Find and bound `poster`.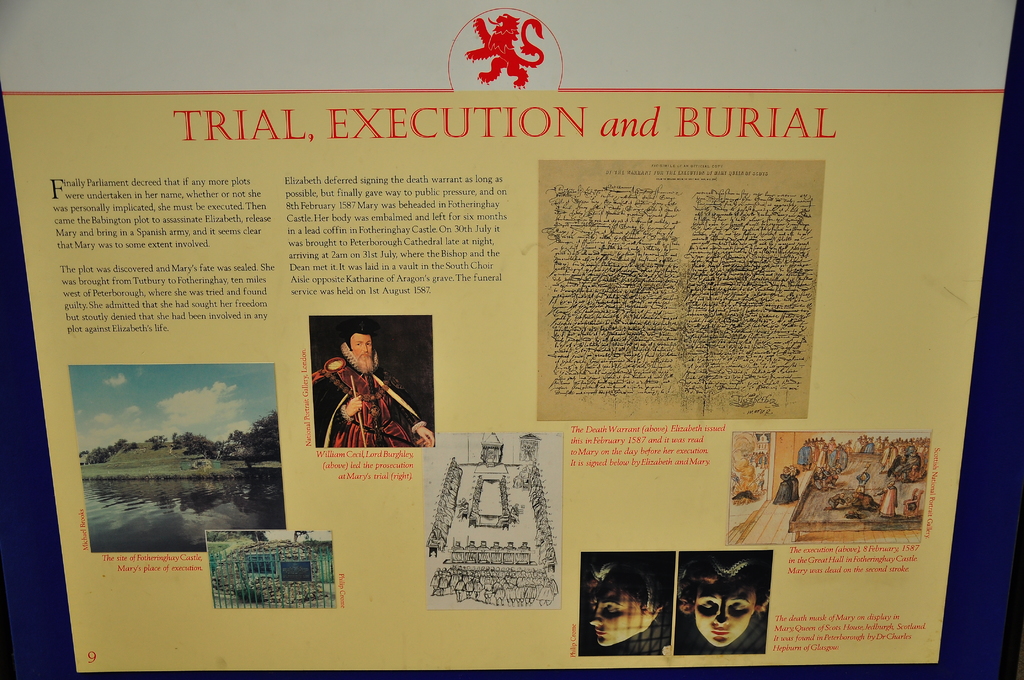
Bound: {"left": 0, "top": 0, "right": 1020, "bottom": 671}.
